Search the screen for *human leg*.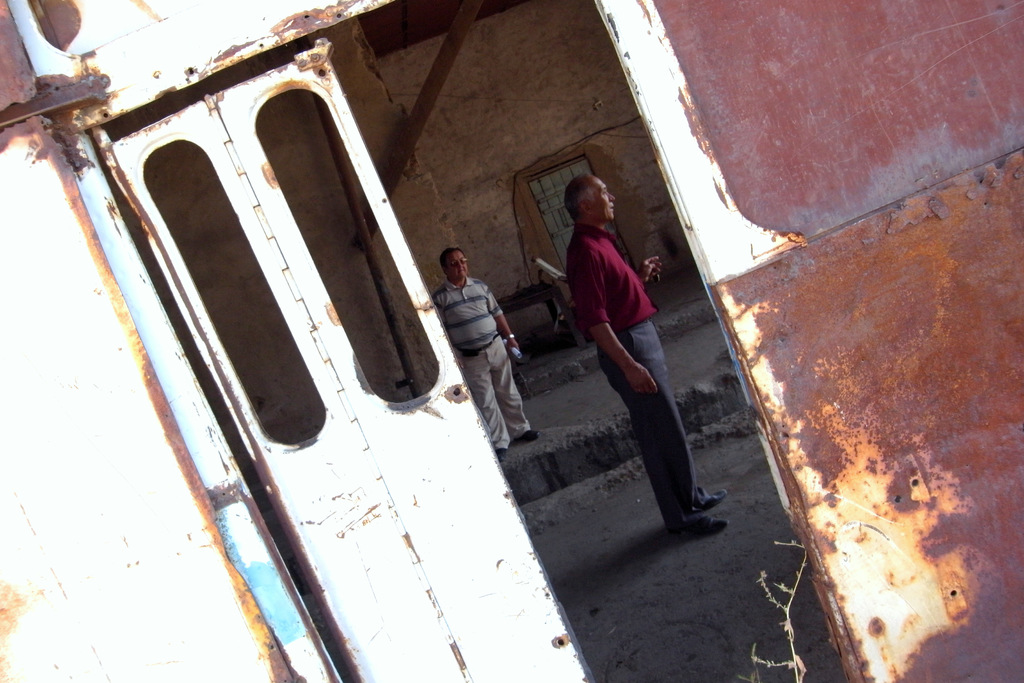
Found at l=462, t=350, r=509, b=454.
